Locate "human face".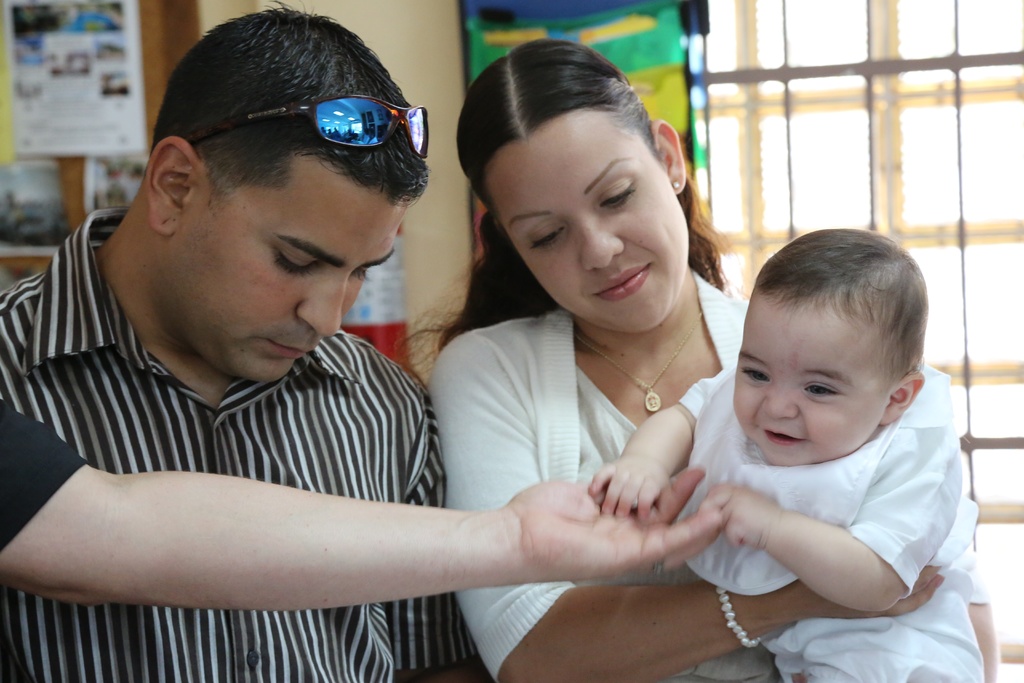
Bounding box: 486, 108, 689, 334.
